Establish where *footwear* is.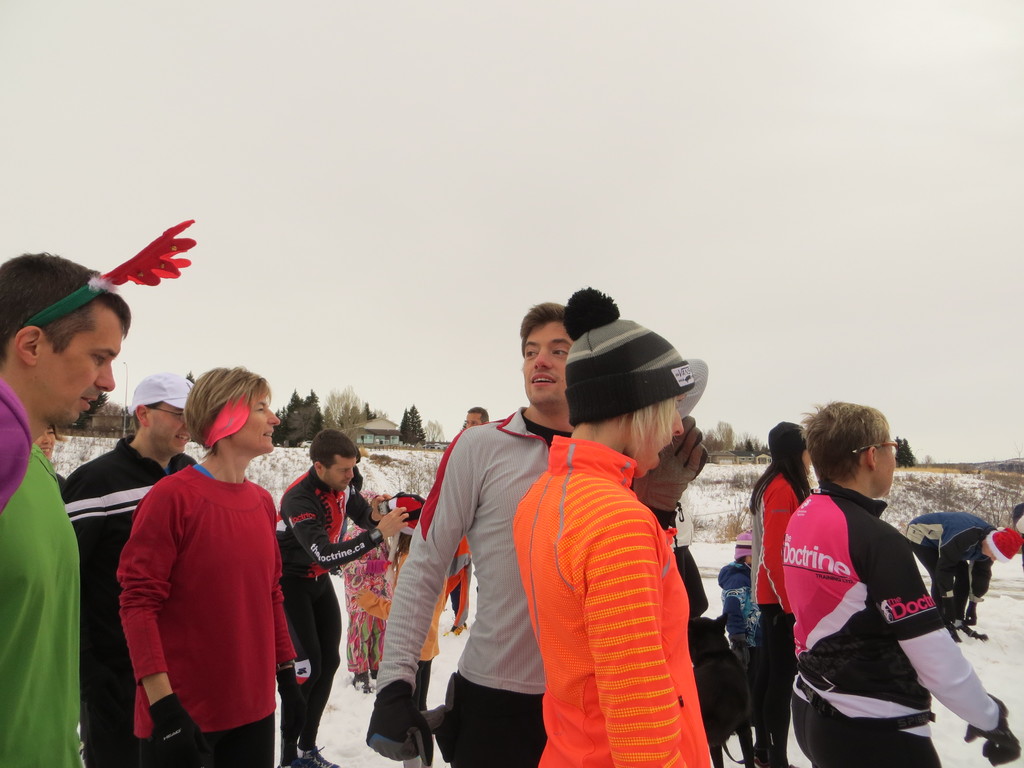
Established at crop(356, 669, 372, 696).
